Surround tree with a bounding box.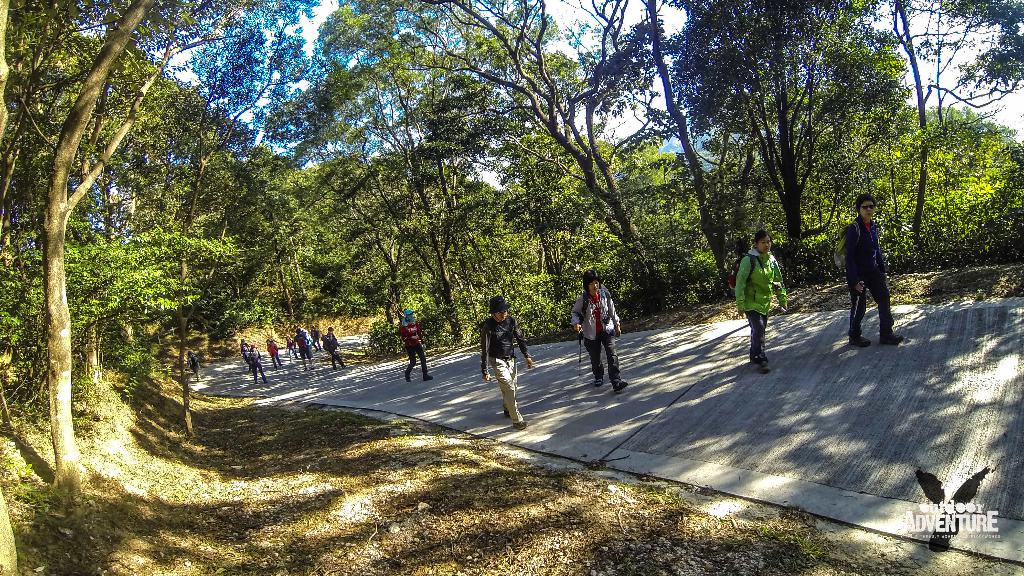
671, 0, 913, 244.
